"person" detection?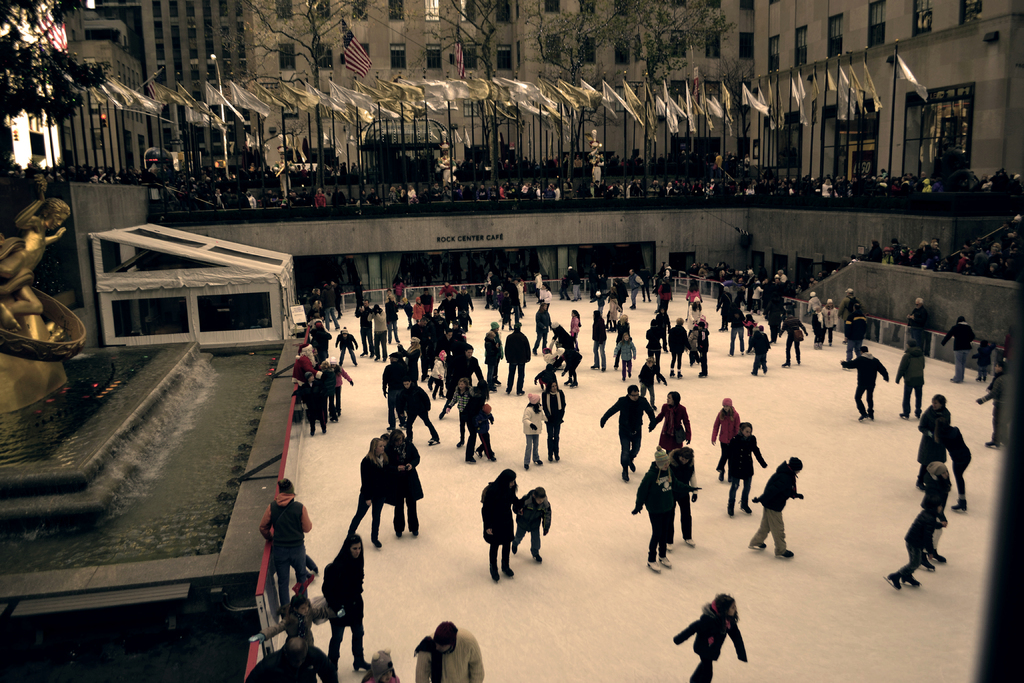
{"left": 310, "top": 325, "right": 332, "bottom": 360}
